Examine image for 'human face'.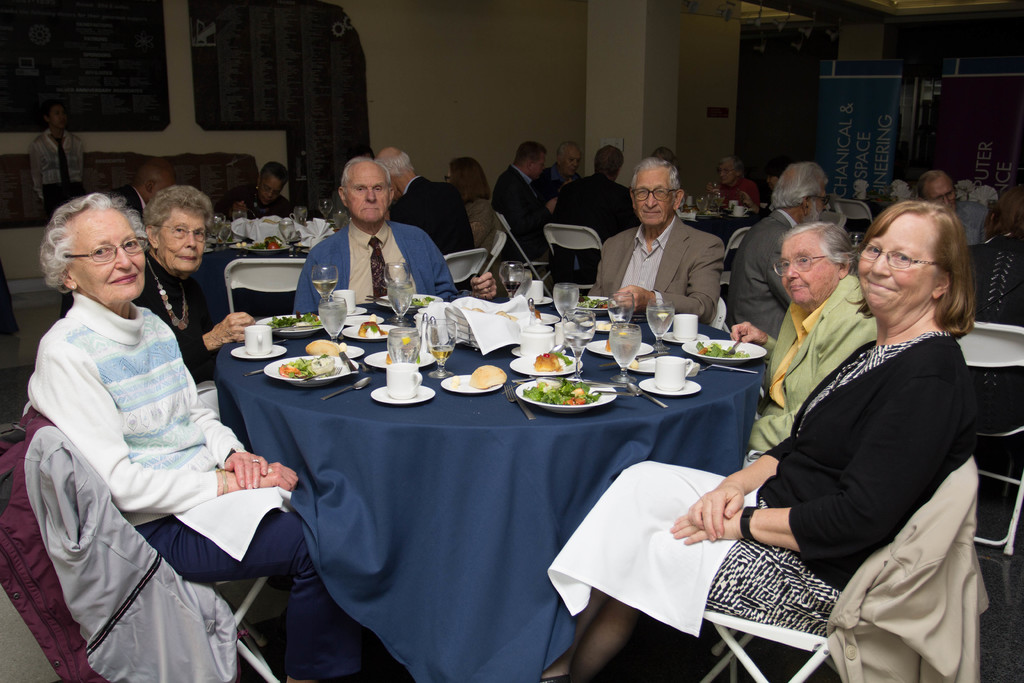
Examination result: bbox=[842, 210, 923, 319].
